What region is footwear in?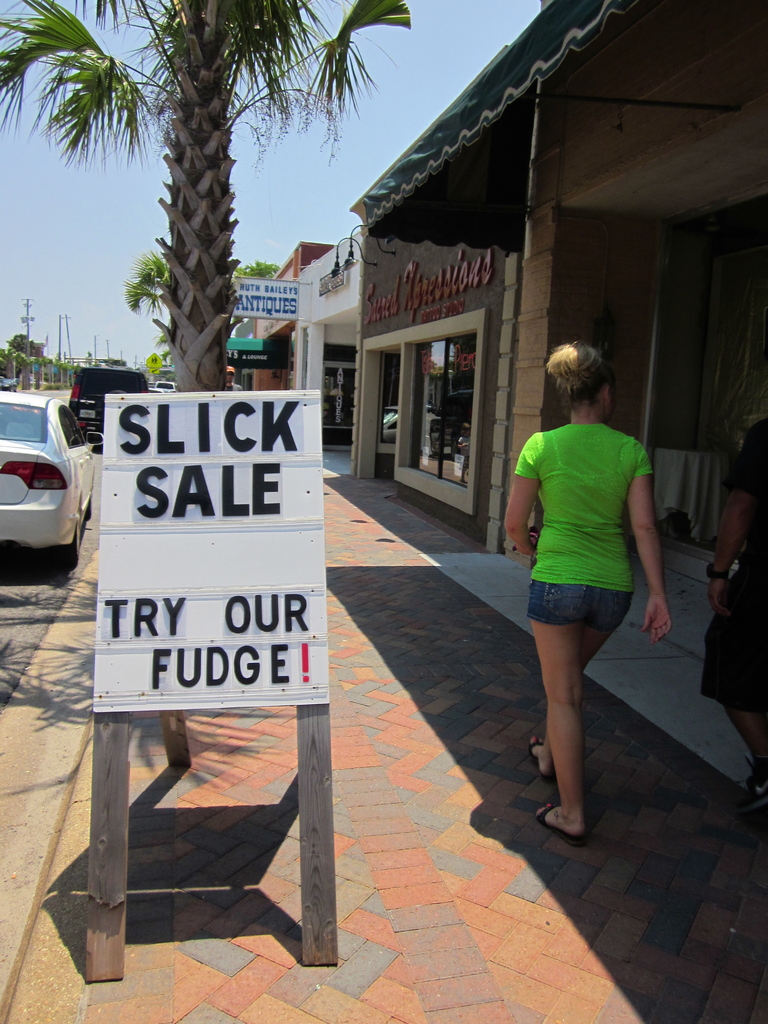
bbox(745, 755, 767, 817).
